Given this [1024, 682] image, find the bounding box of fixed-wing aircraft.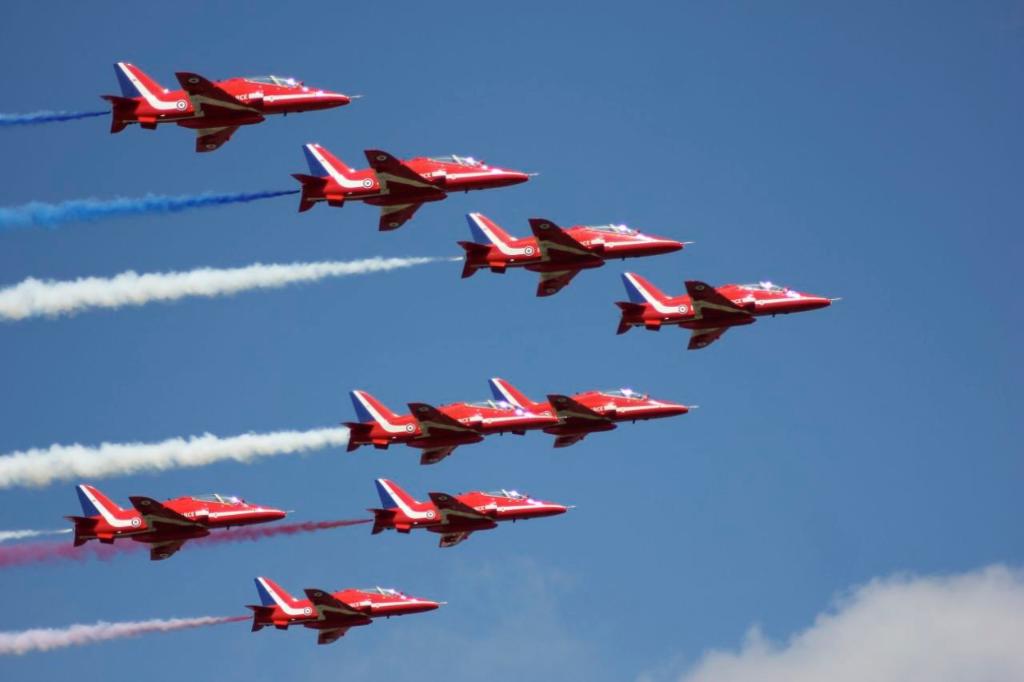
select_region(457, 212, 691, 294).
